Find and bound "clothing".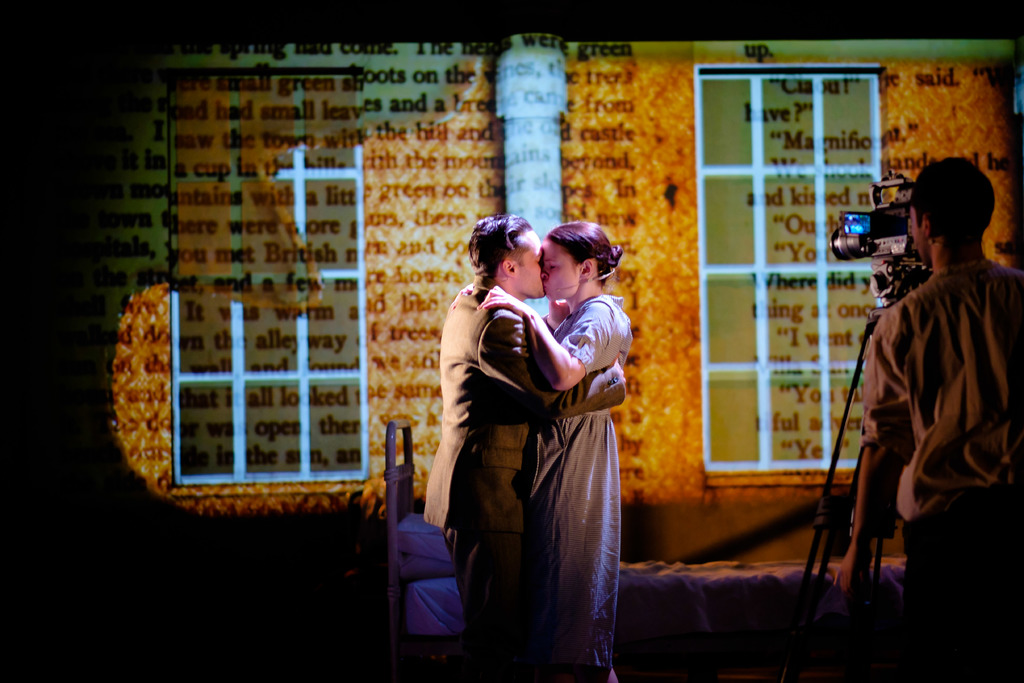
Bound: [854, 259, 1023, 682].
